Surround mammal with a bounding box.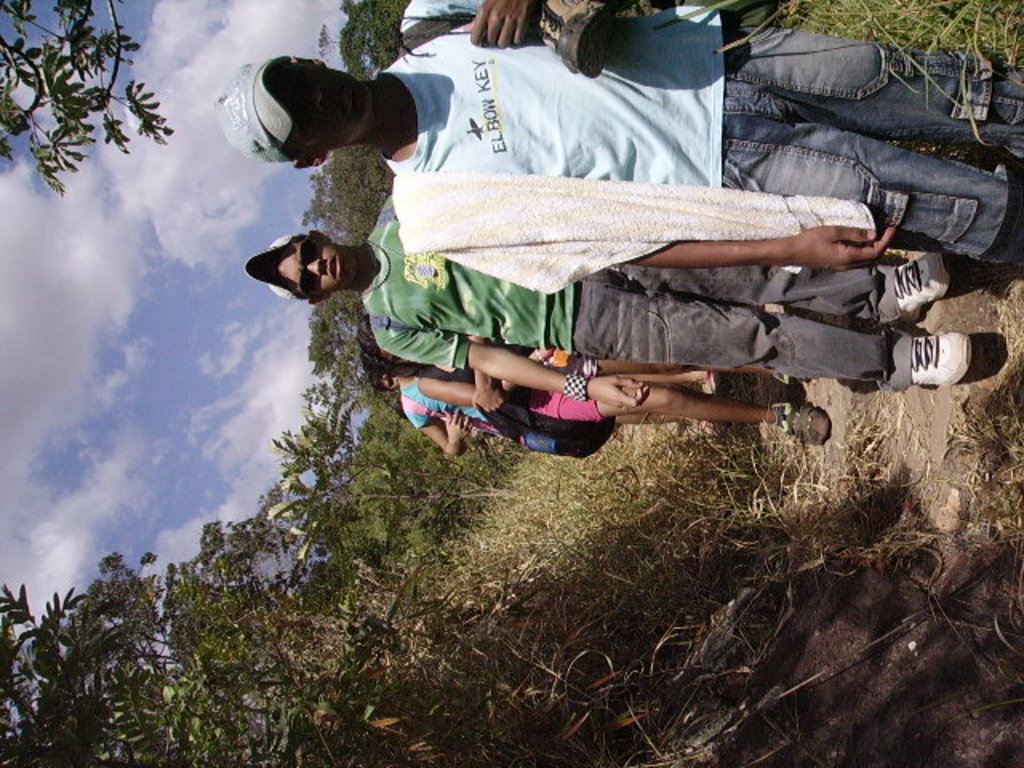
x1=210 y1=0 x2=1022 y2=272.
